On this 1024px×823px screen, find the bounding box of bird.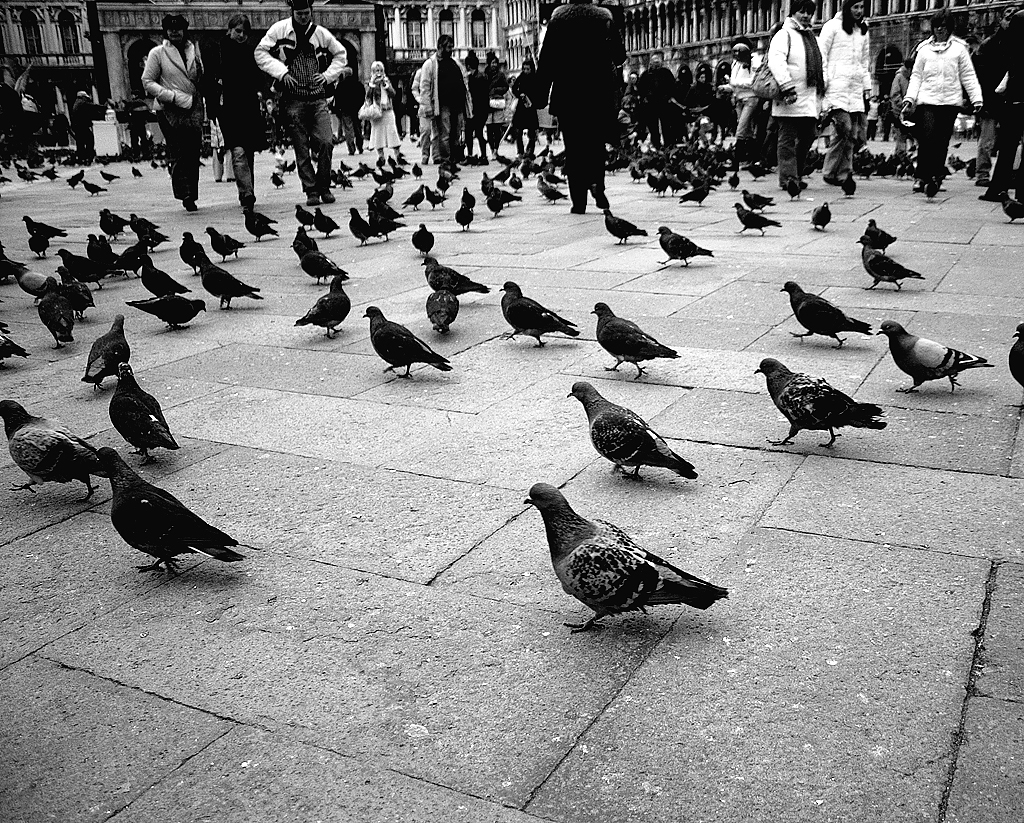
Bounding box: BBox(204, 221, 244, 262).
